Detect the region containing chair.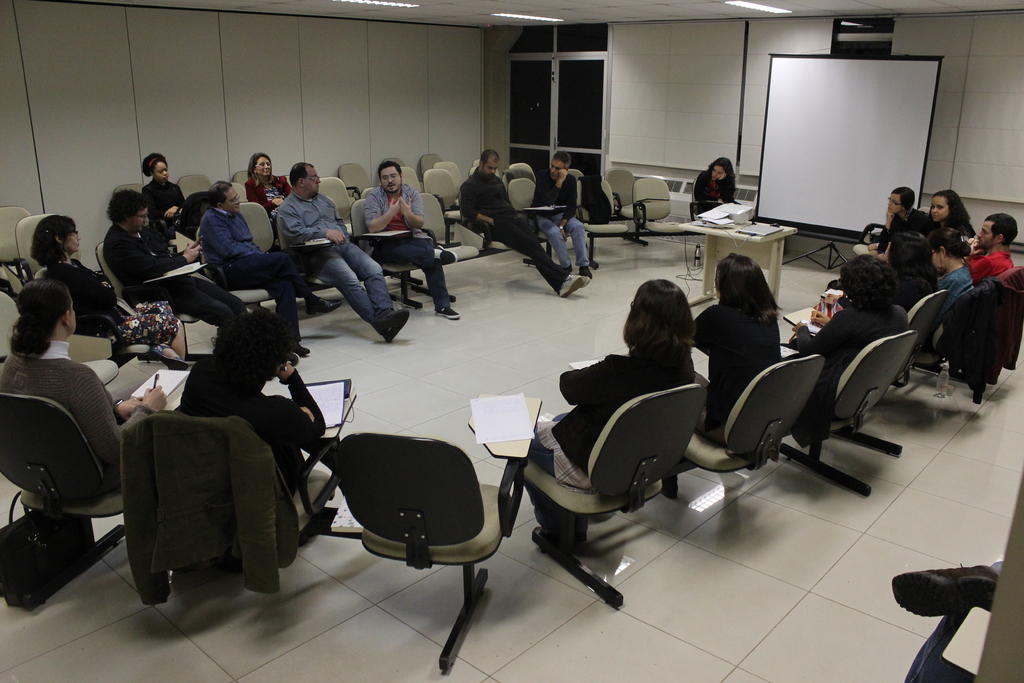
bbox=[404, 167, 425, 199].
